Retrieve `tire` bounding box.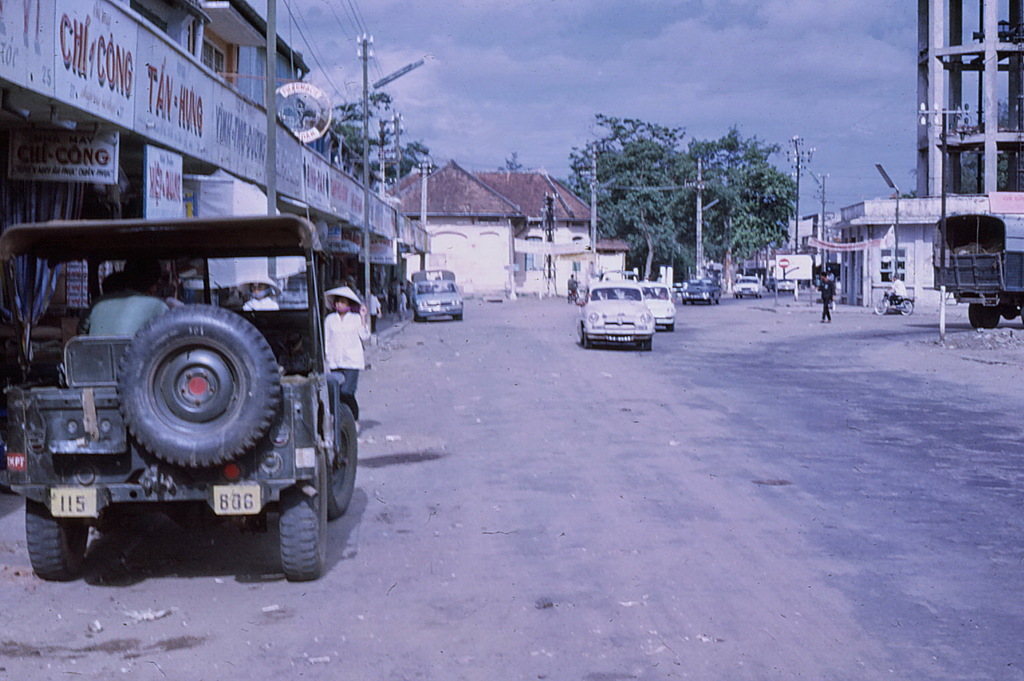
Bounding box: x1=897 y1=300 x2=919 y2=317.
